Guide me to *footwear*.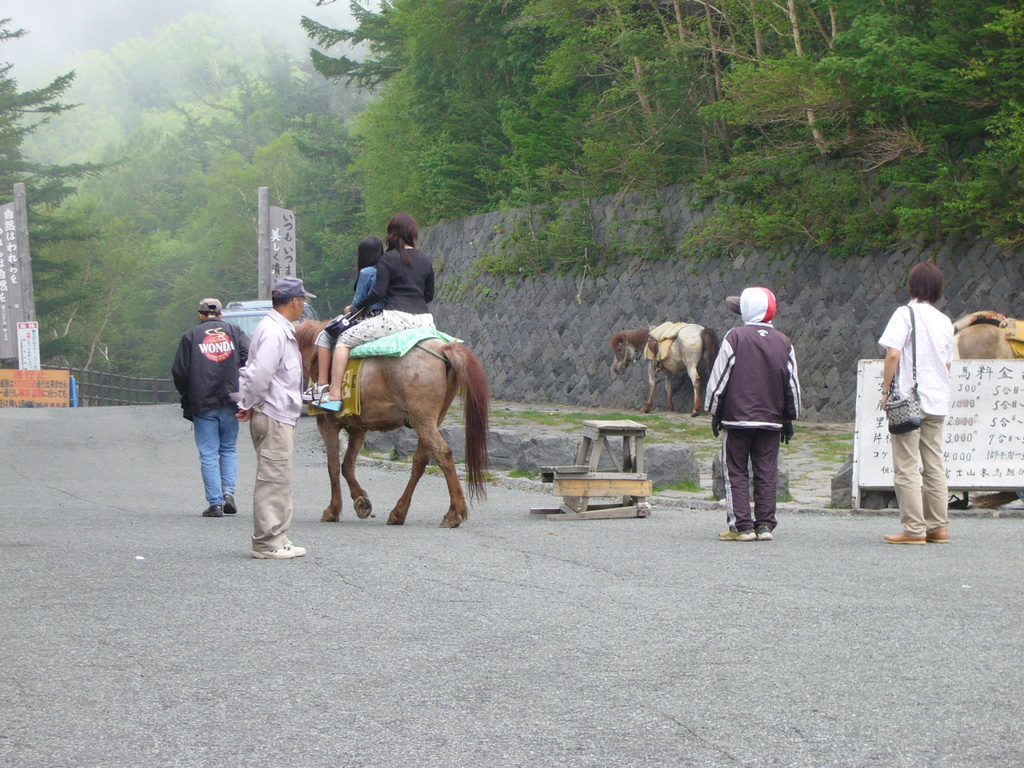
Guidance: BBox(715, 523, 757, 543).
